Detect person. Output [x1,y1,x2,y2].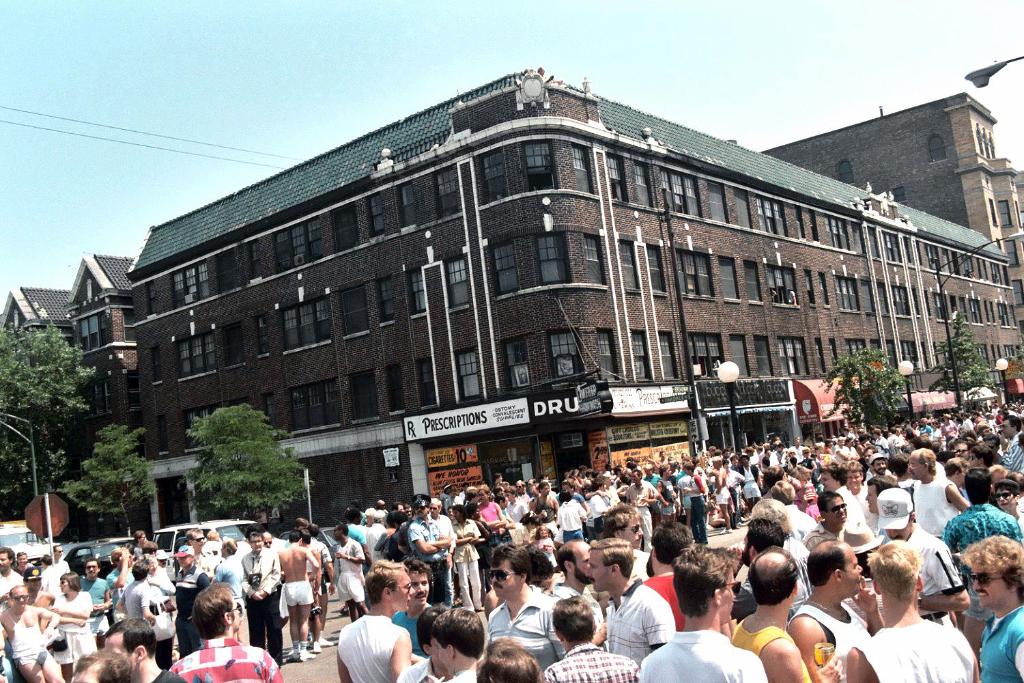
[546,595,638,682].
